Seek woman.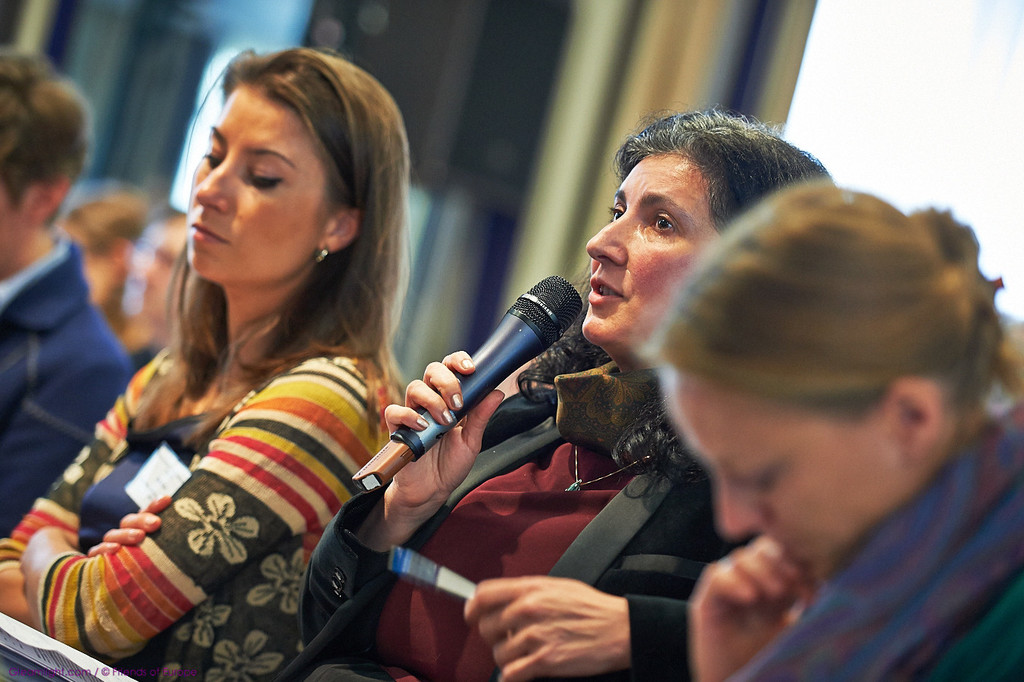
635 170 1023 681.
